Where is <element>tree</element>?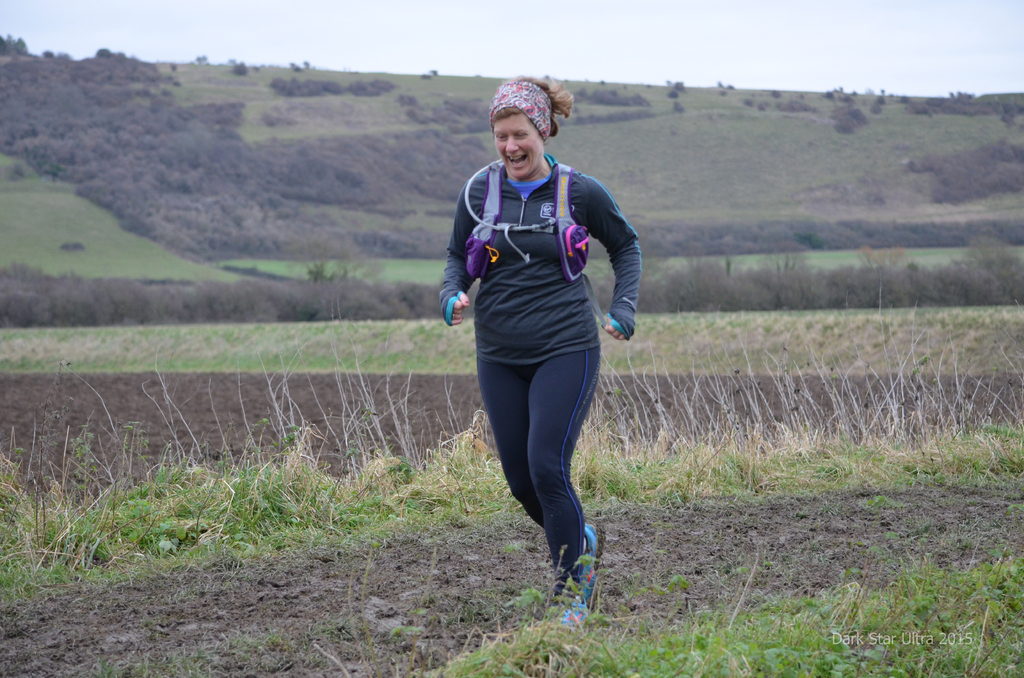
765 89 774 99.
